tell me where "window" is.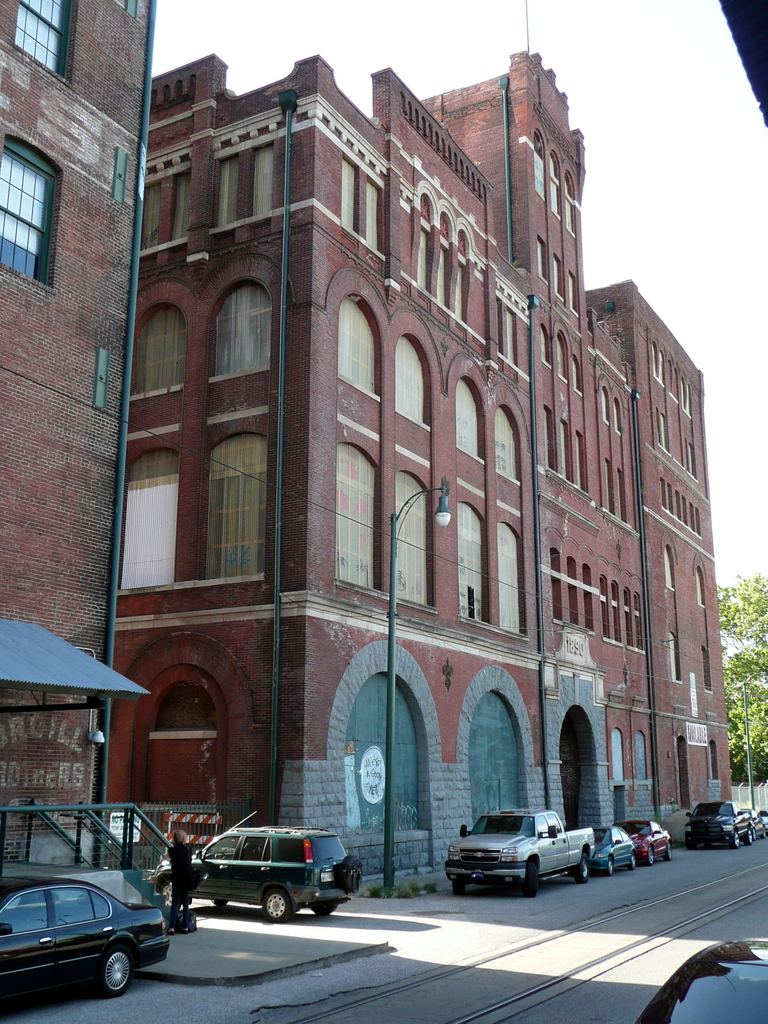
"window" is at x1=205 y1=435 x2=276 y2=579.
